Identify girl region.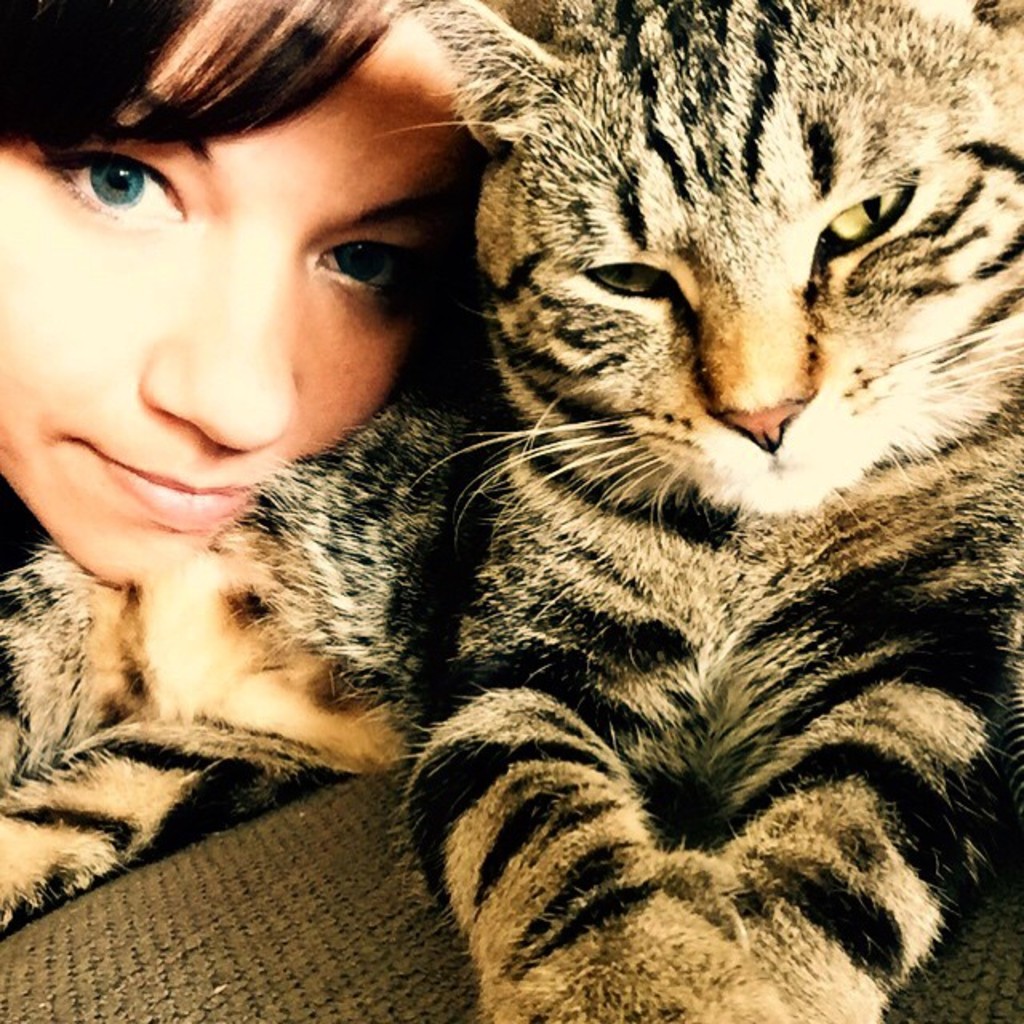
Region: <box>0,0,509,582</box>.
